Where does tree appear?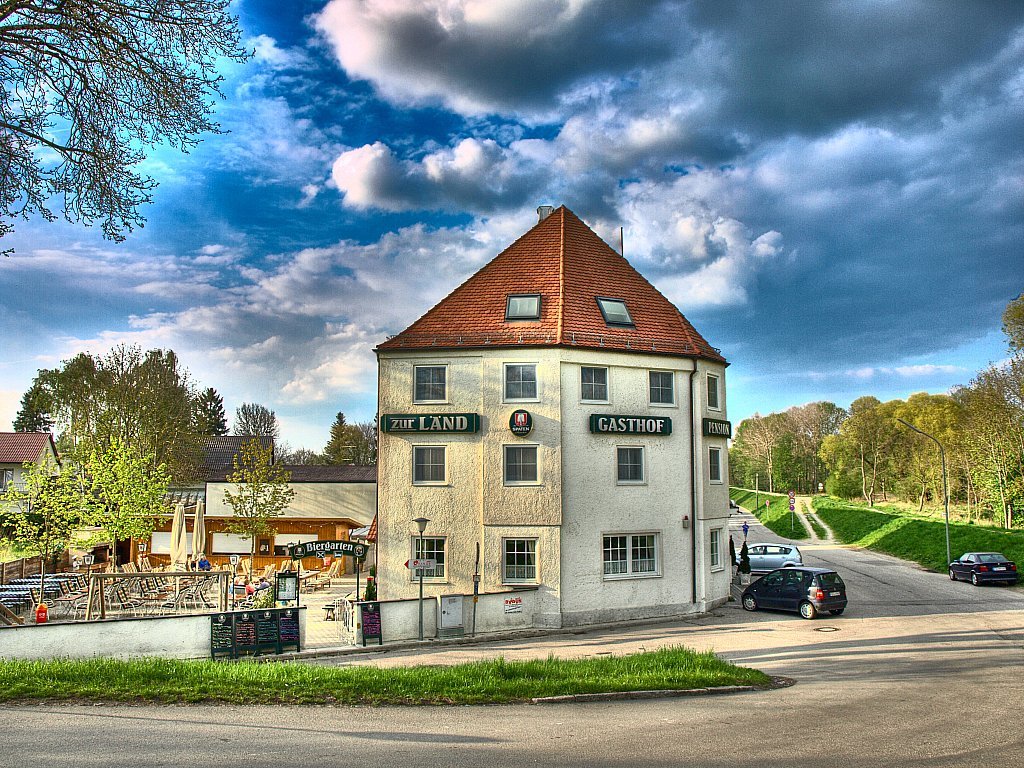
Appears at bbox(834, 399, 886, 509).
